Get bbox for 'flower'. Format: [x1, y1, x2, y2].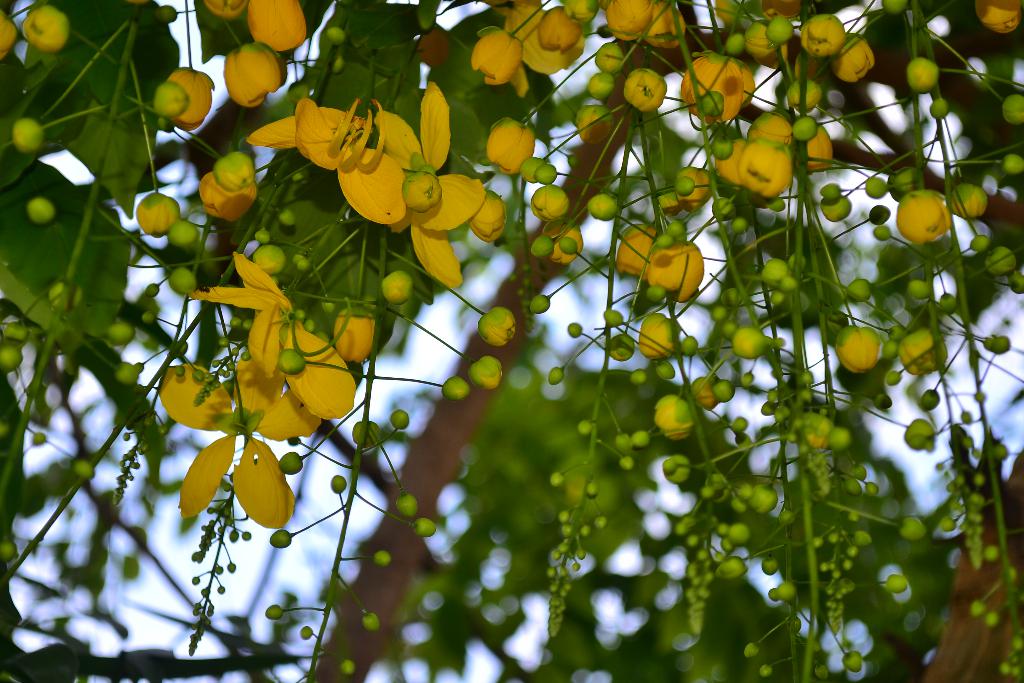
[189, 247, 366, 425].
